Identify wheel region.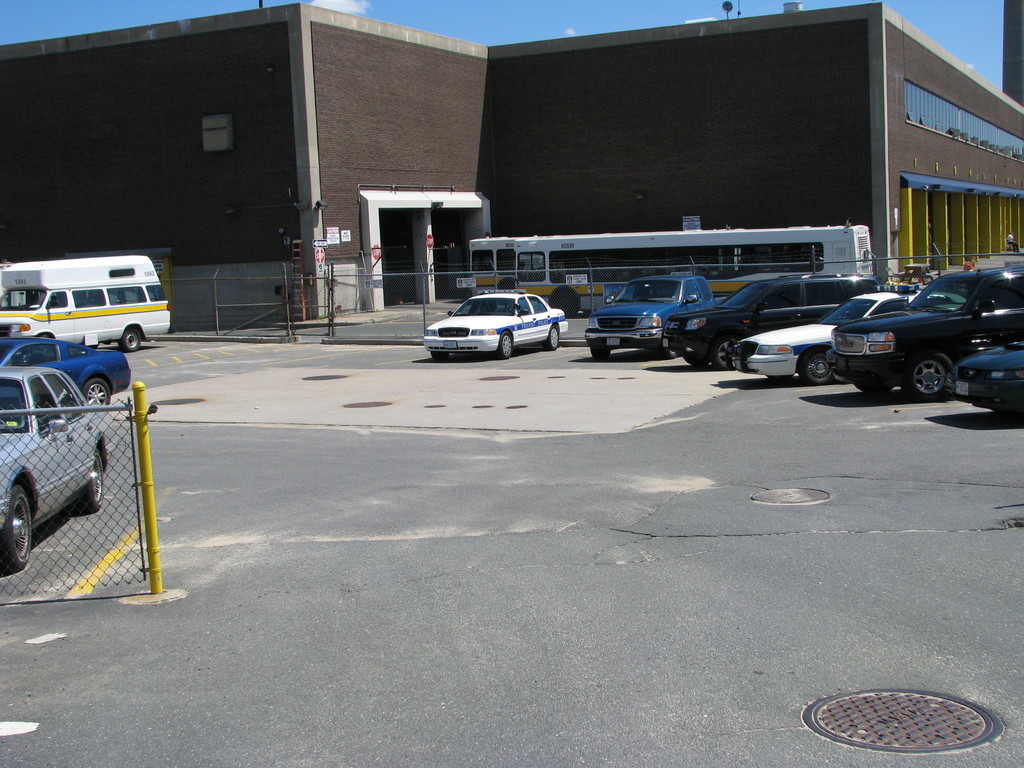
Region: 552/291/582/318.
